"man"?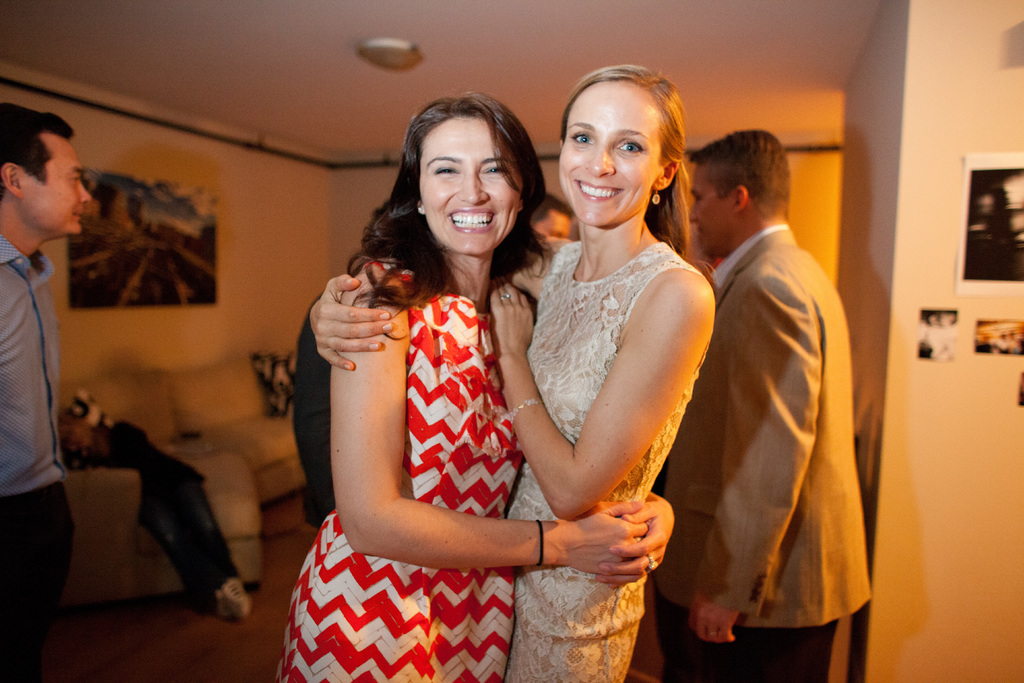
657:94:875:668
